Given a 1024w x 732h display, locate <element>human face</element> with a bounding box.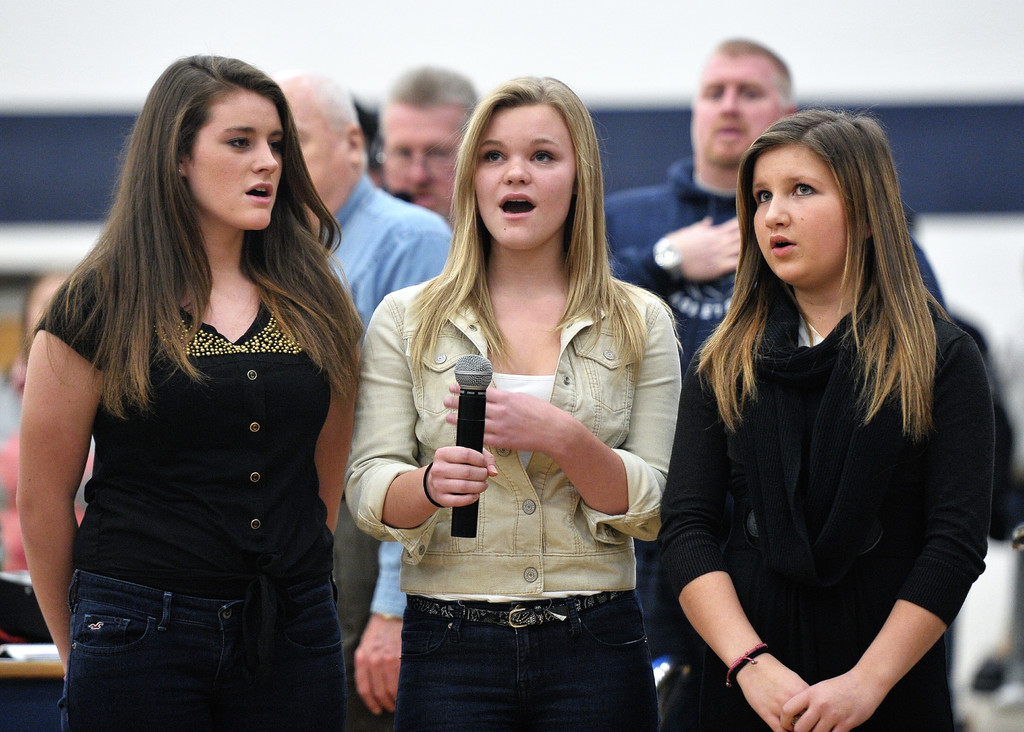
Located: 188/86/282/231.
